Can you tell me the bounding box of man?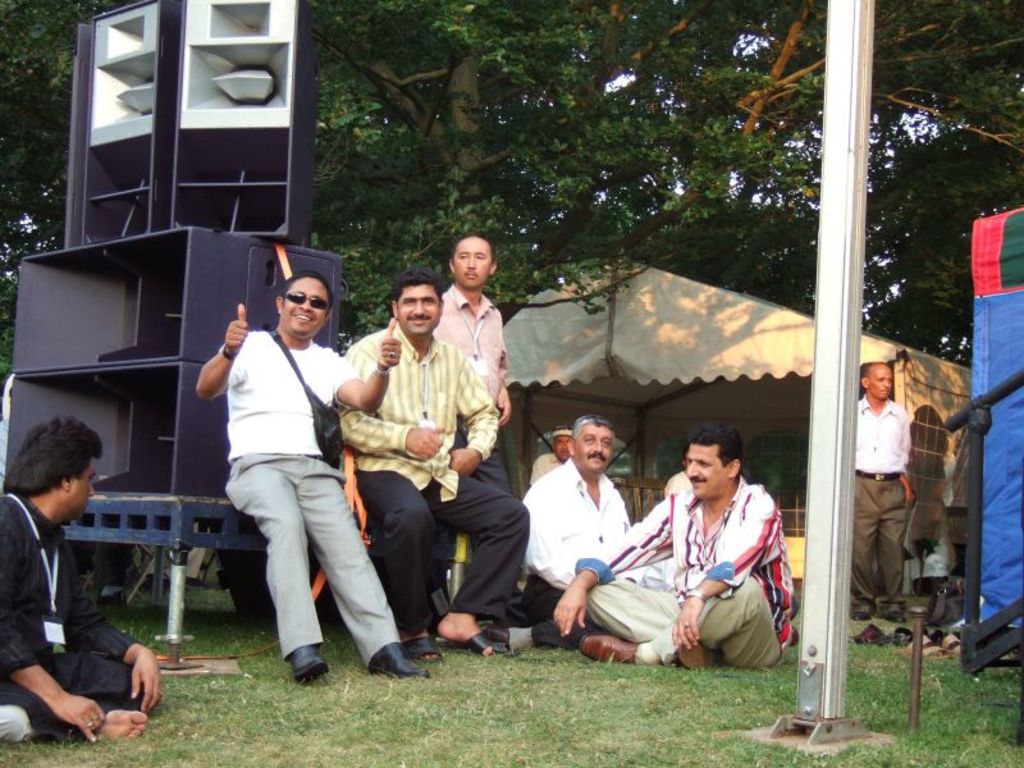
[342,274,531,658].
